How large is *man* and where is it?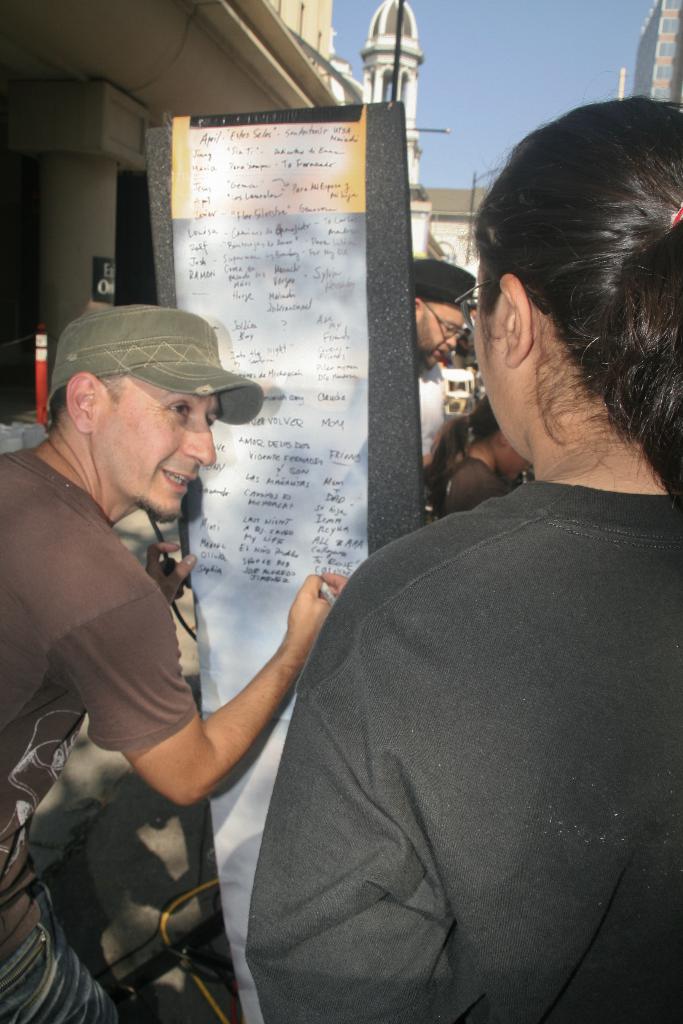
Bounding box: left=4, top=294, right=337, bottom=964.
